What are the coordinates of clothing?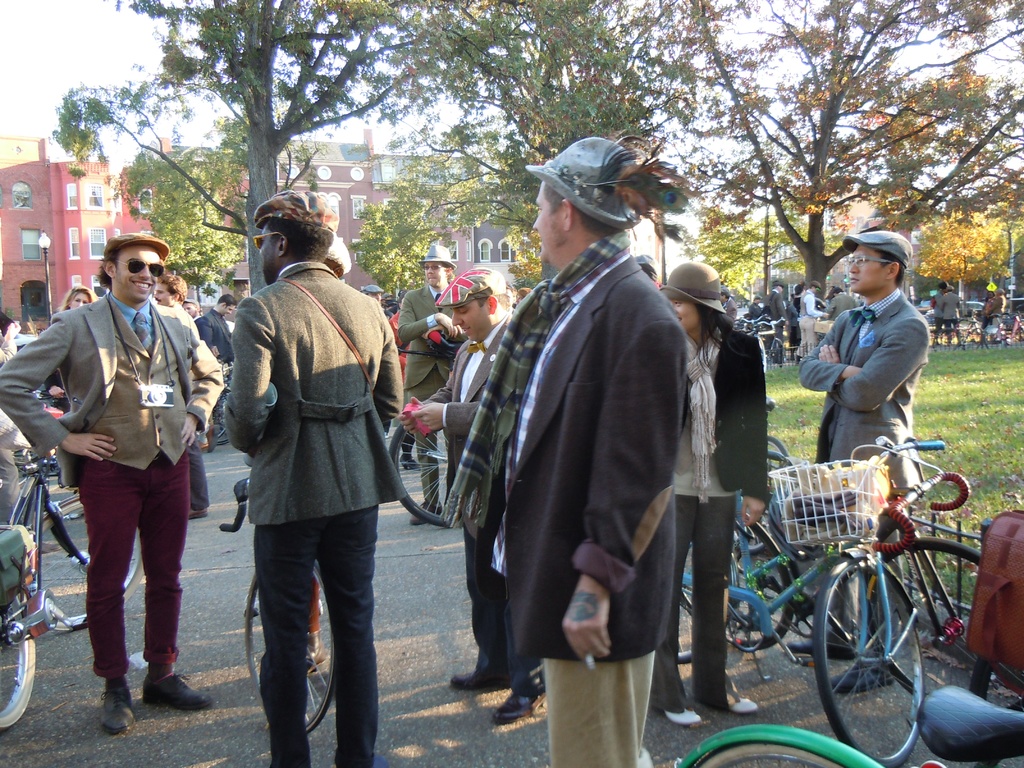
(left=669, top=320, right=768, bottom=710).
